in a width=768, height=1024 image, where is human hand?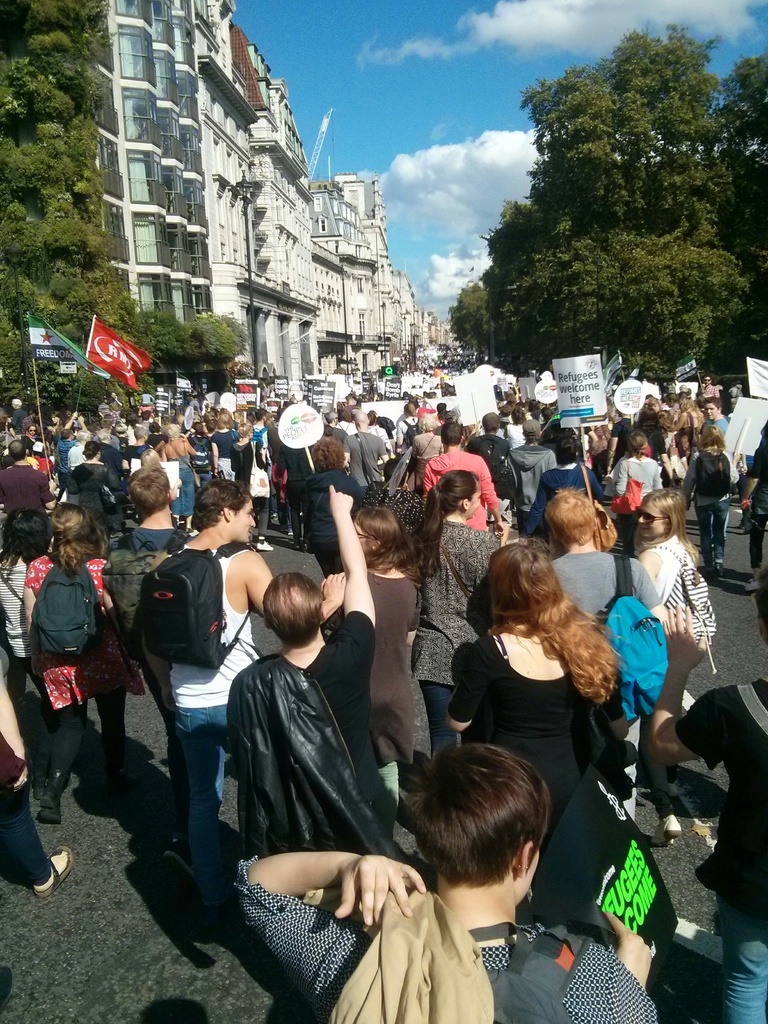
bbox=[319, 570, 345, 605].
